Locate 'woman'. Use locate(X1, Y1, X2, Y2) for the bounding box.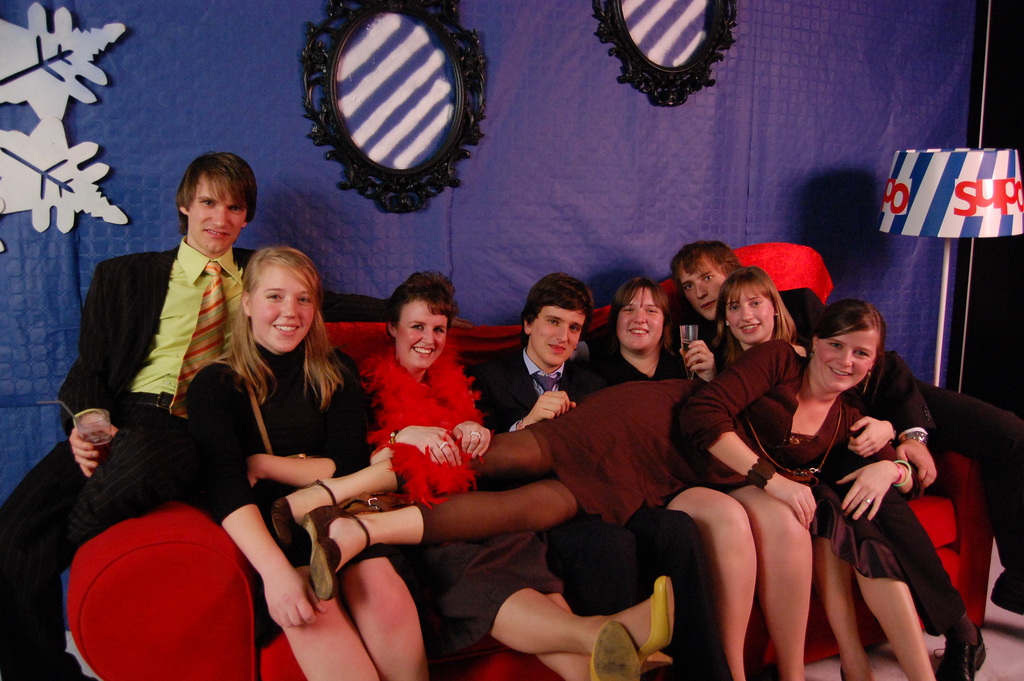
locate(270, 297, 927, 607).
